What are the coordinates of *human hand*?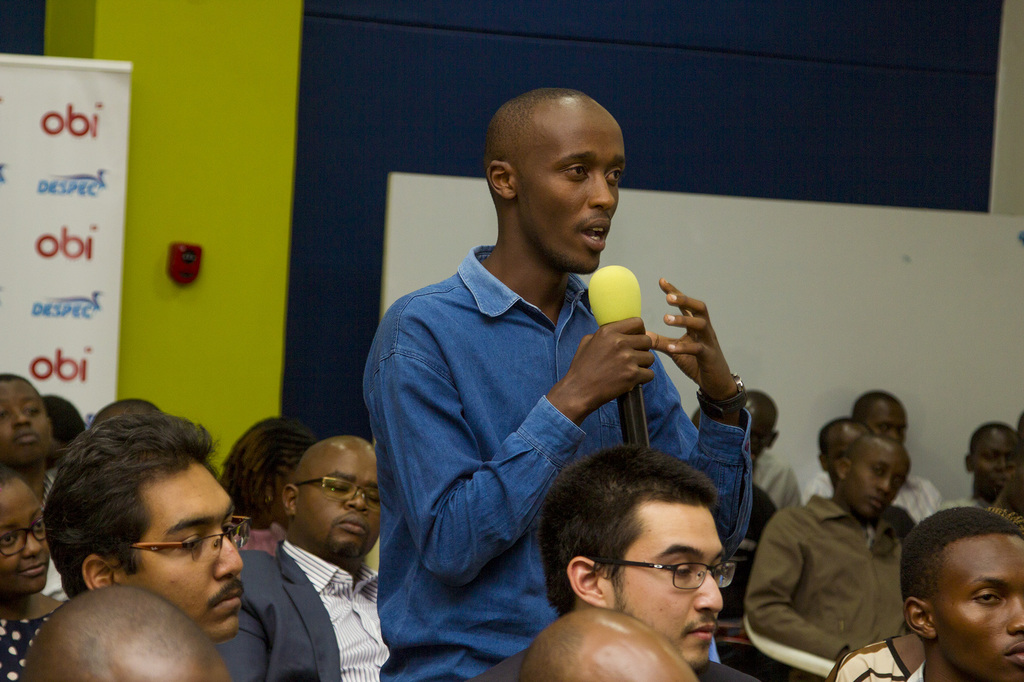
{"x1": 563, "y1": 313, "x2": 657, "y2": 405}.
